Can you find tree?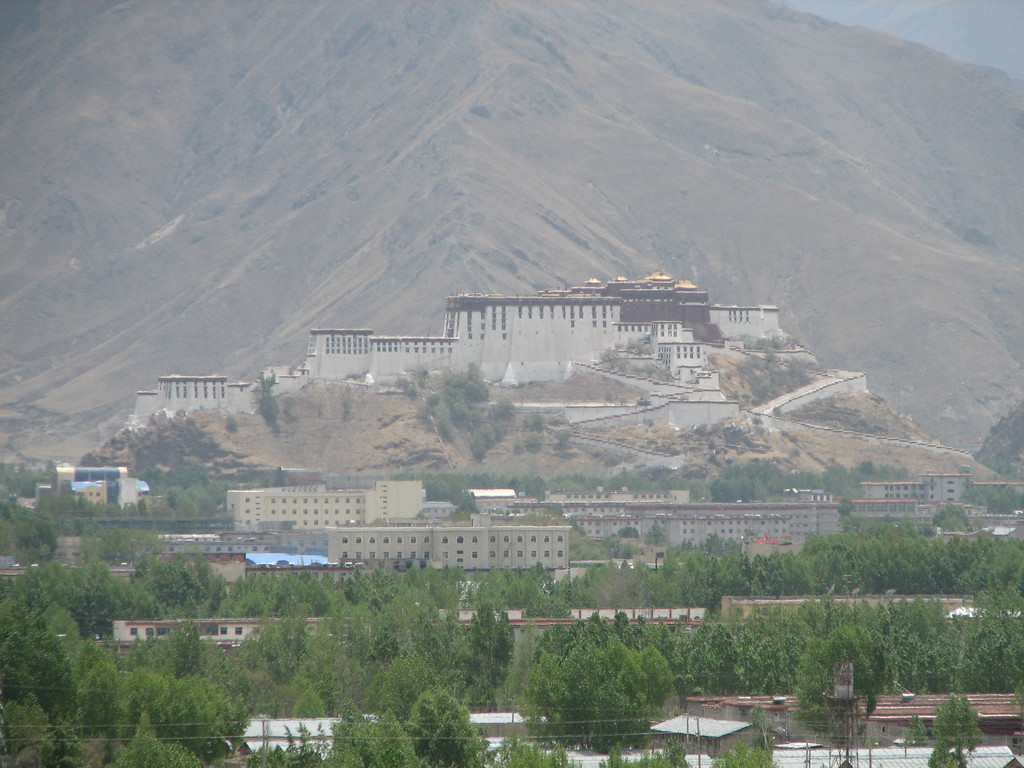
Yes, bounding box: {"left": 0, "top": 602, "right": 86, "bottom": 716}.
